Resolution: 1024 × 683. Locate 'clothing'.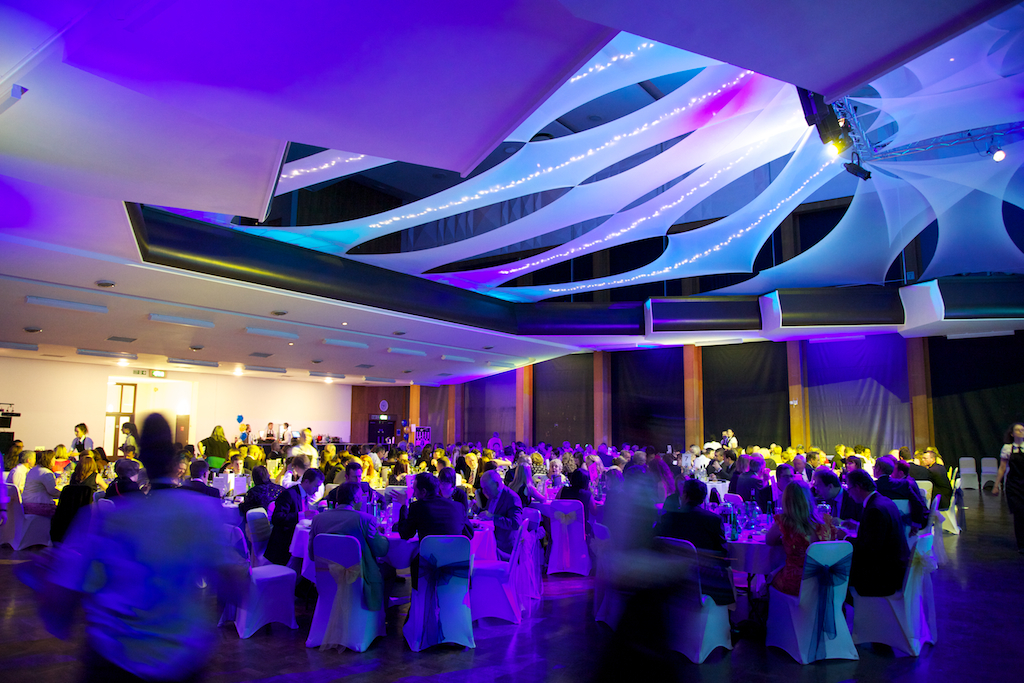
locate(307, 510, 406, 625).
